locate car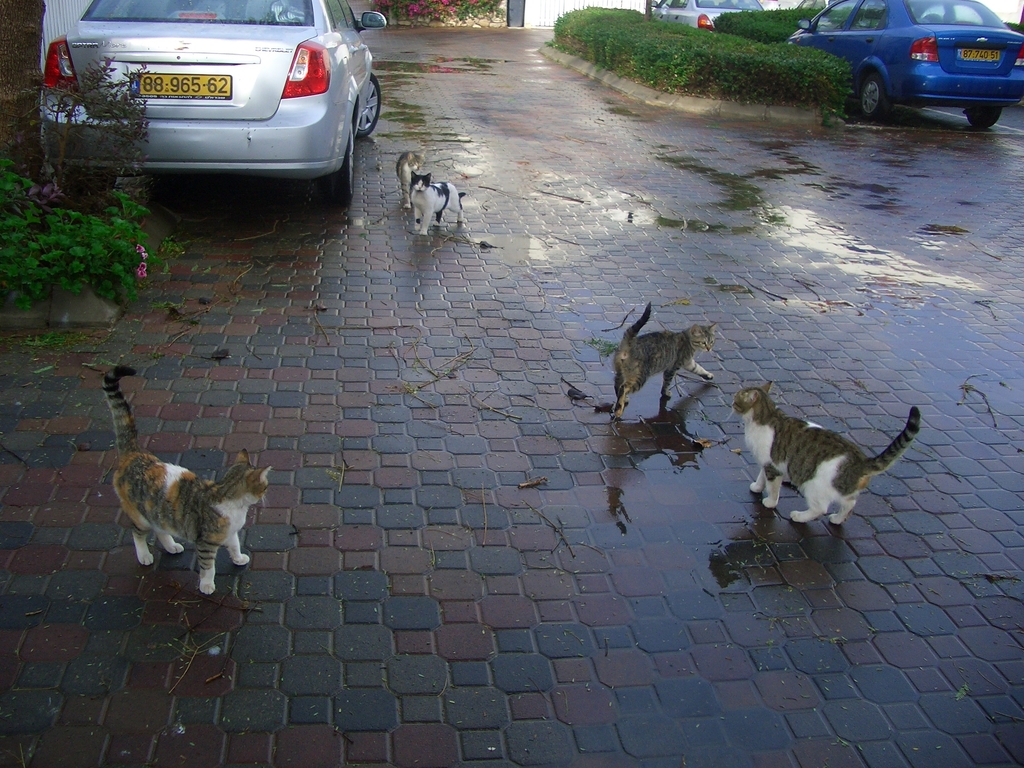
<bbox>794, 0, 856, 9</bbox>
